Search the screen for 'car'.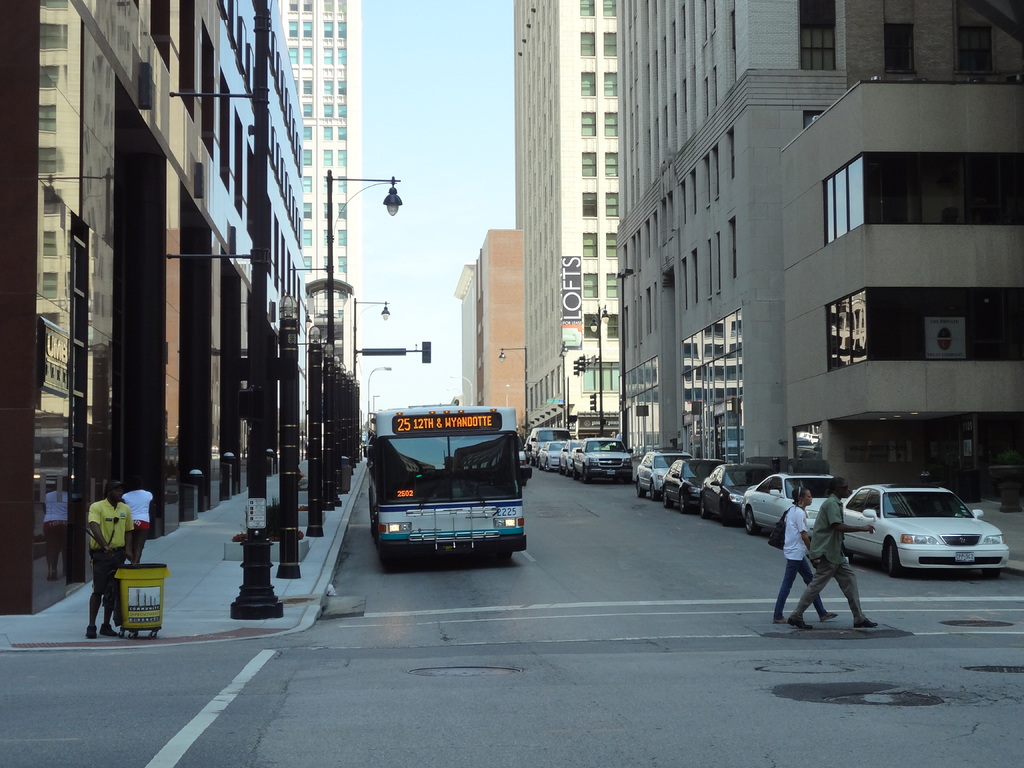
Found at {"x1": 569, "y1": 441, "x2": 634, "y2": 478}.
